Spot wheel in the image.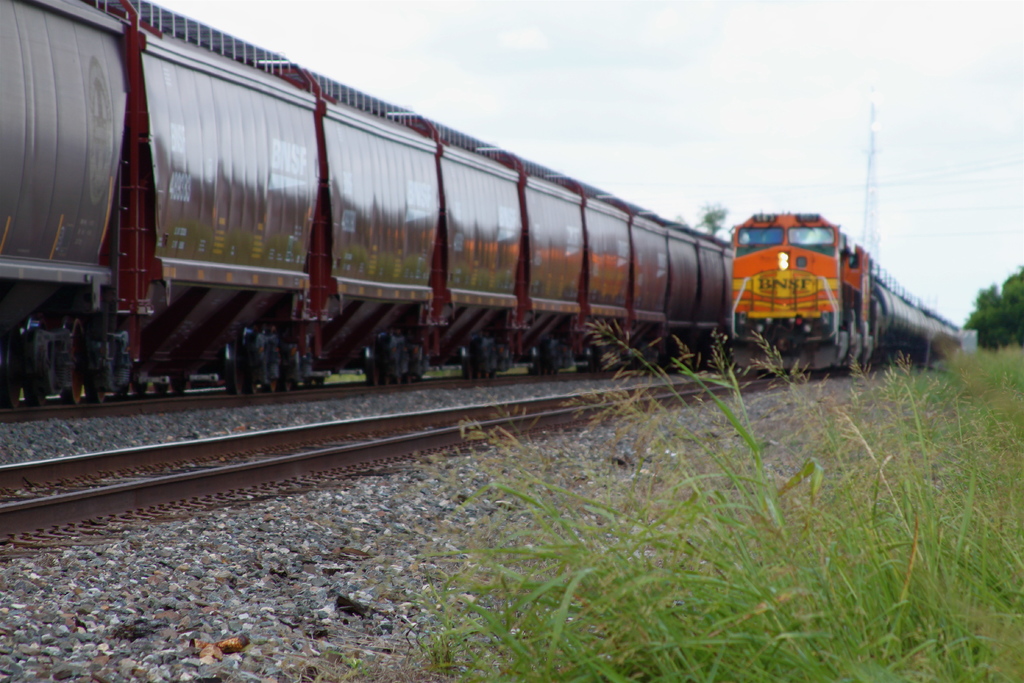
wheel found at x1=131 y1=359 x2=148 y2=397.
